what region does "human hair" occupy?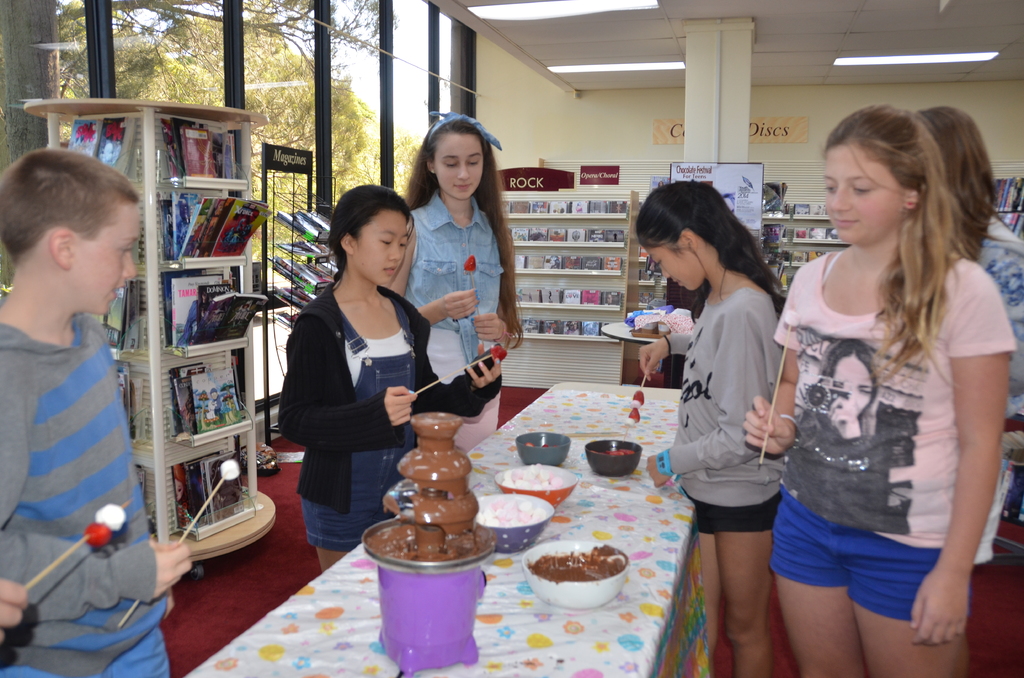
locate(808, 102, 984, 354).
